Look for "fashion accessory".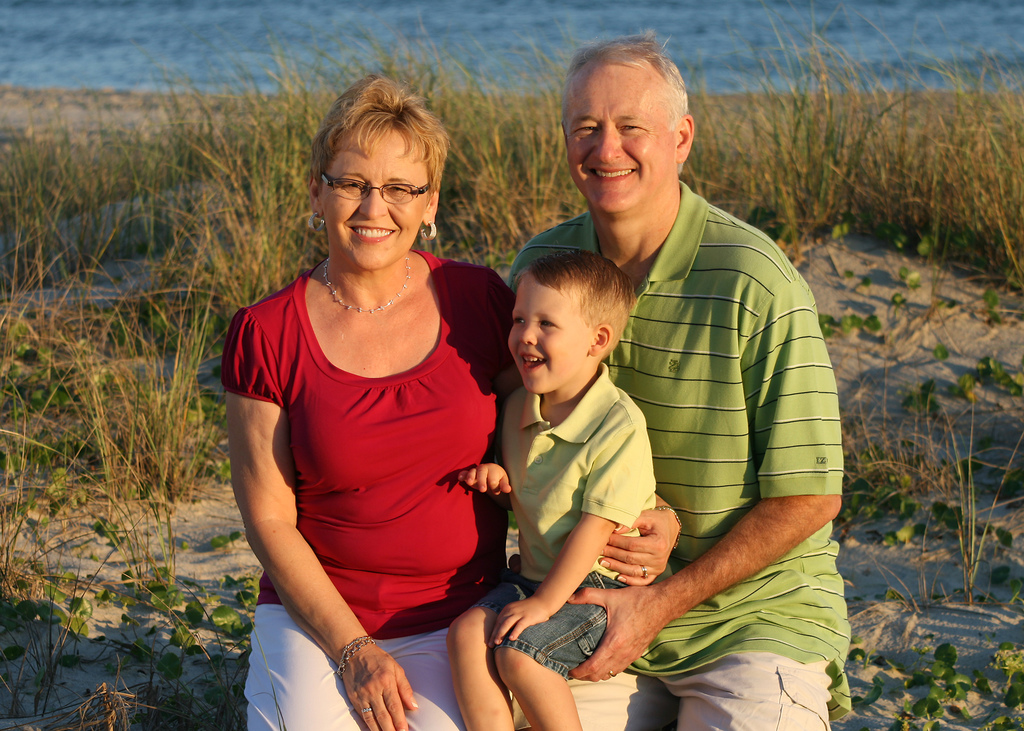
Found: 656, 504, 684, 550.
